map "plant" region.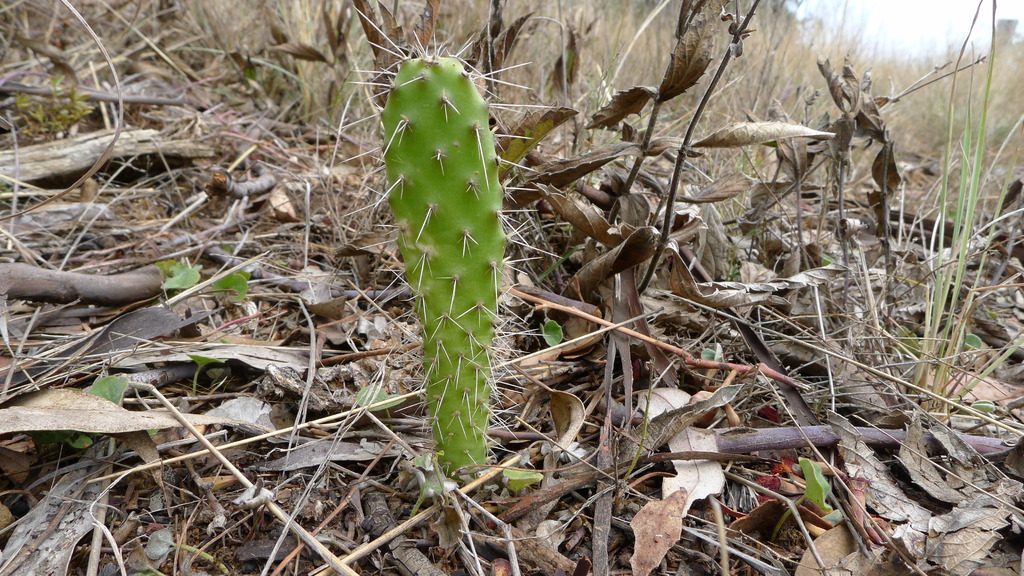
Mapped to box(212, 266, 250, 305).
